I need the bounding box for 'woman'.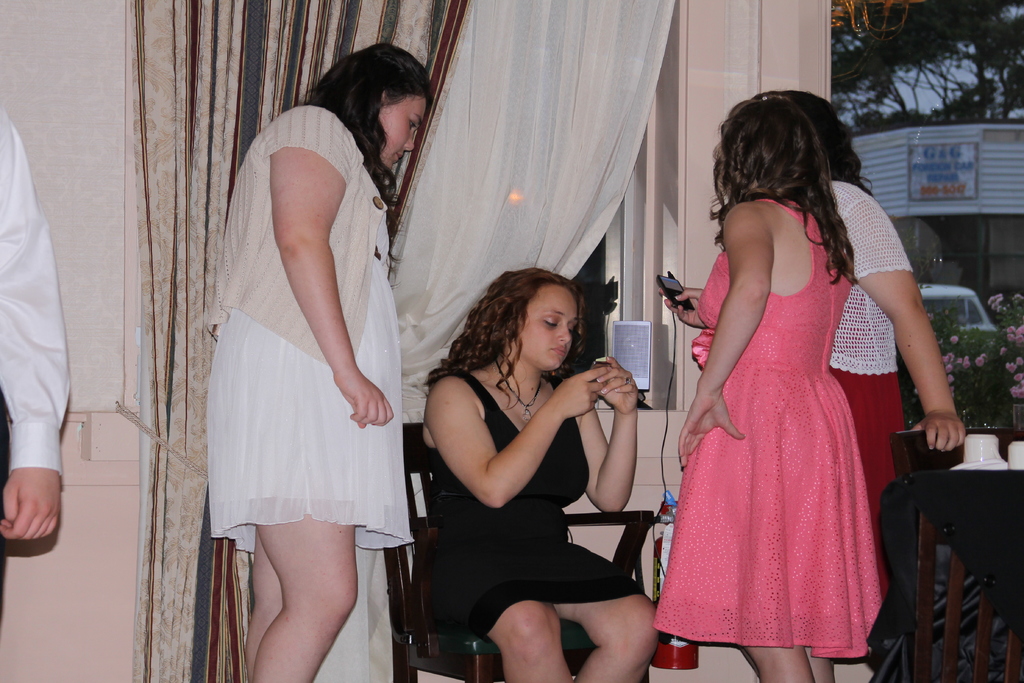
Here it is: box=[422, 265, 658, 682].
